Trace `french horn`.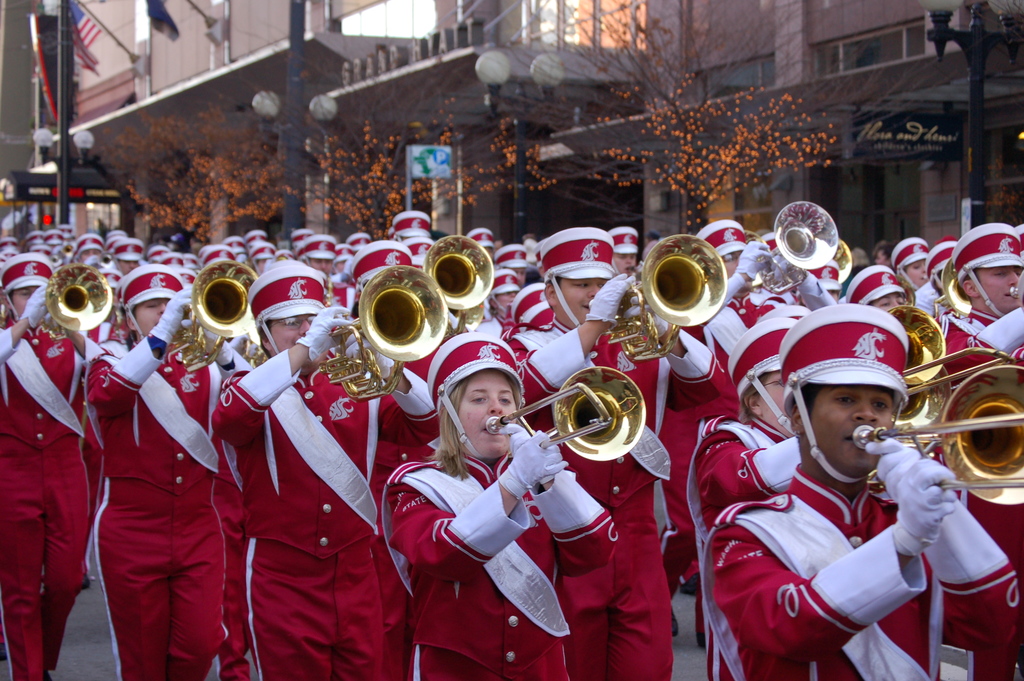
Traced to [509,373,671,511].
